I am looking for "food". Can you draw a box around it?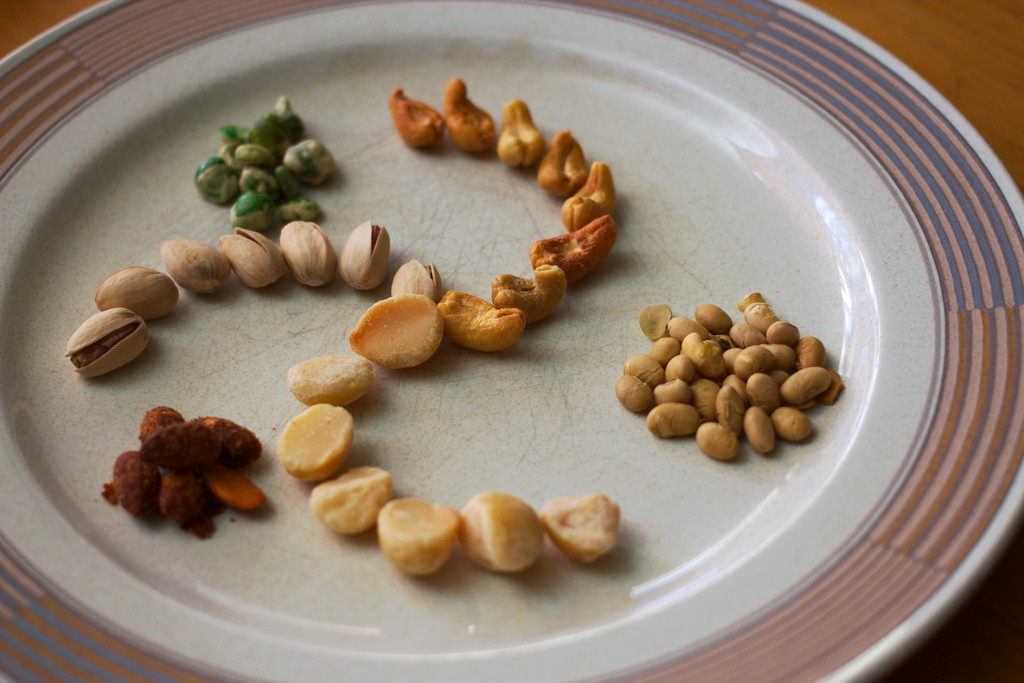
Sure, the bounding box is region(56, 71, 620, 578).
